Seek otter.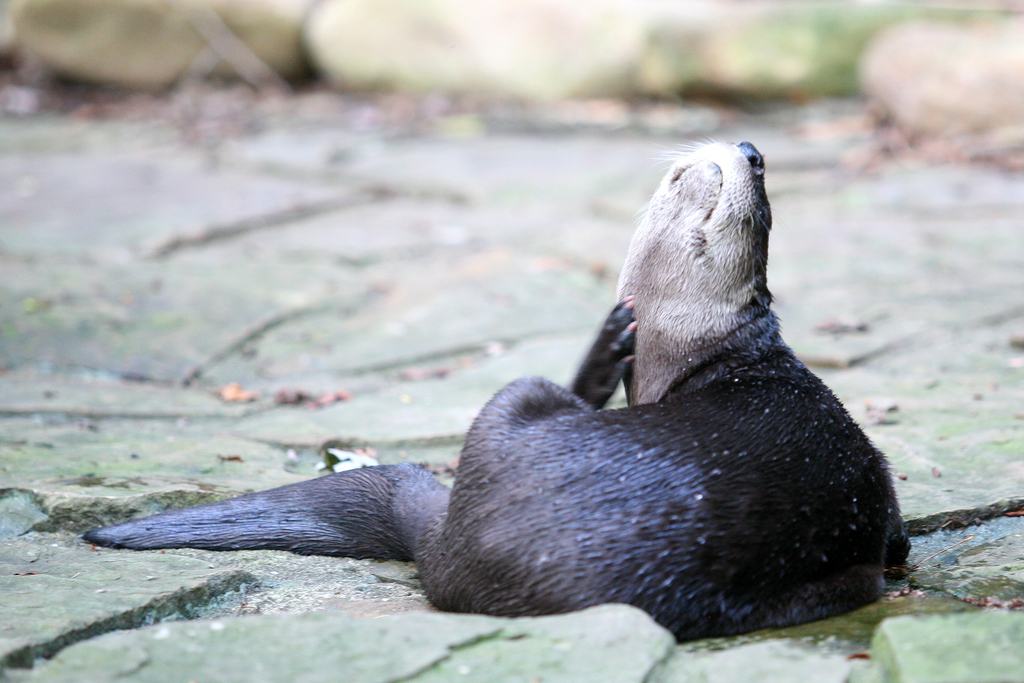
{"left": 90, "top": 197, "right": 837, "bottom": 644}.
